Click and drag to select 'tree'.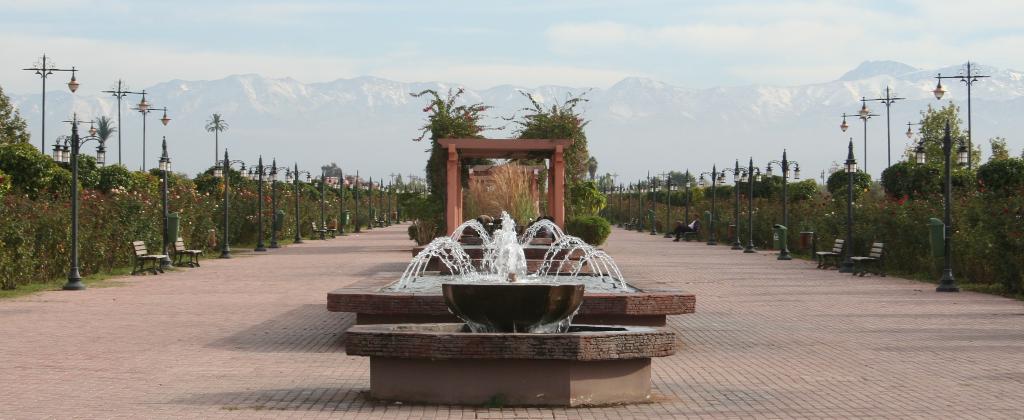
Selection: locate(886, 78, 991, 278).
